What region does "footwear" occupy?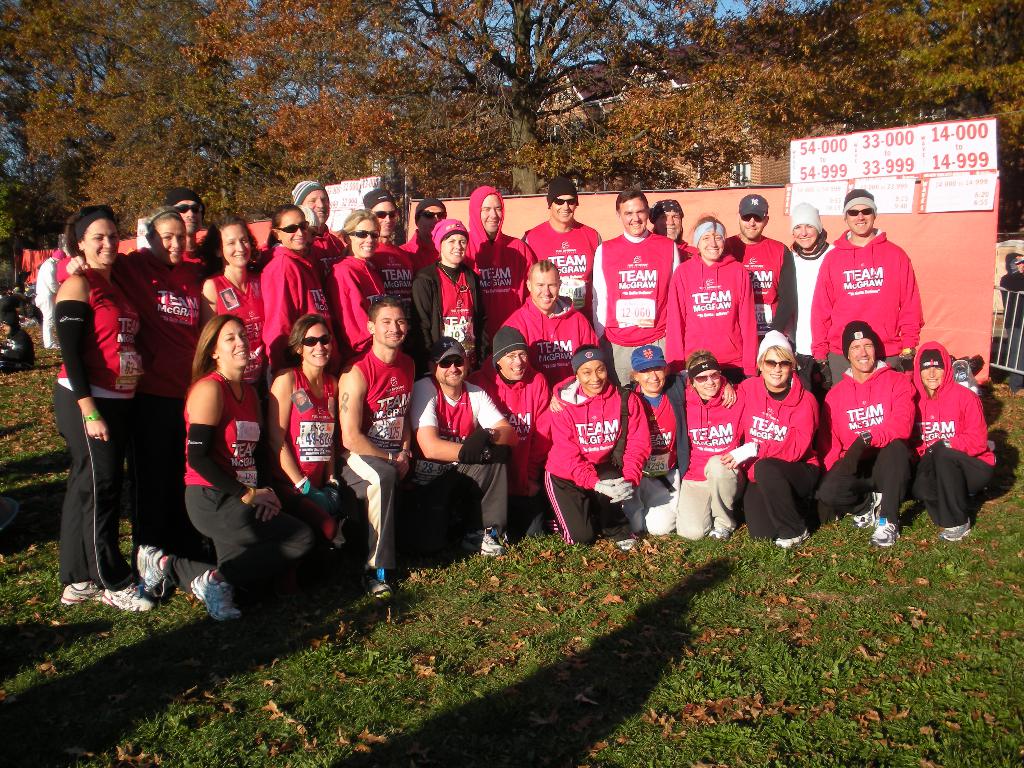
x1=945, y1=525, x2=969, y2=547.
